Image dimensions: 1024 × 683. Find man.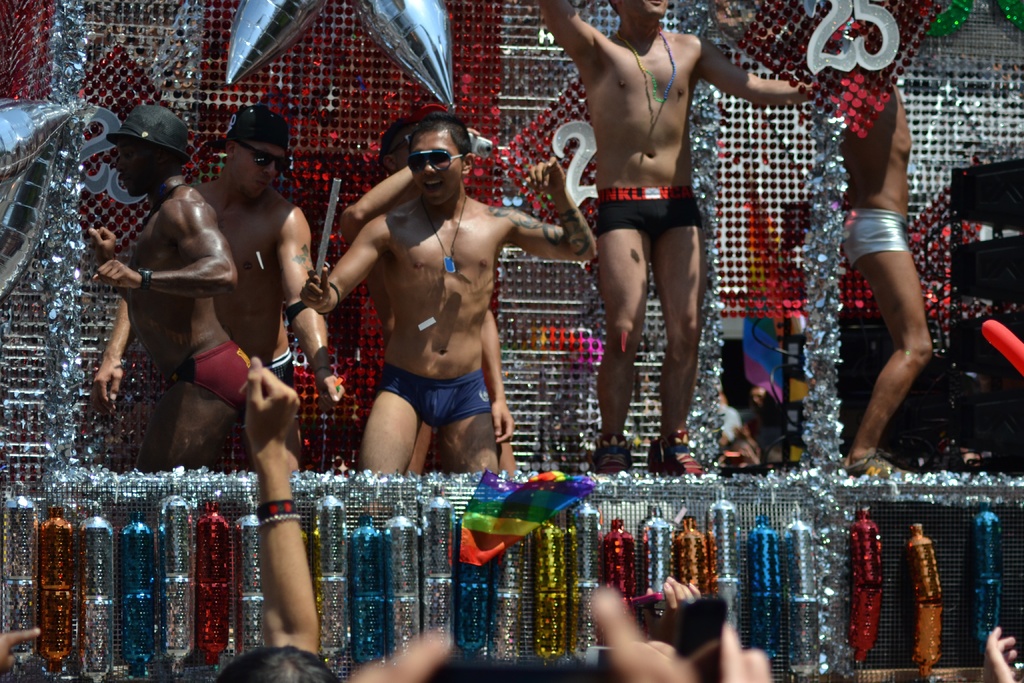
(x1=81, y1=95, x2=277, y2=493).
